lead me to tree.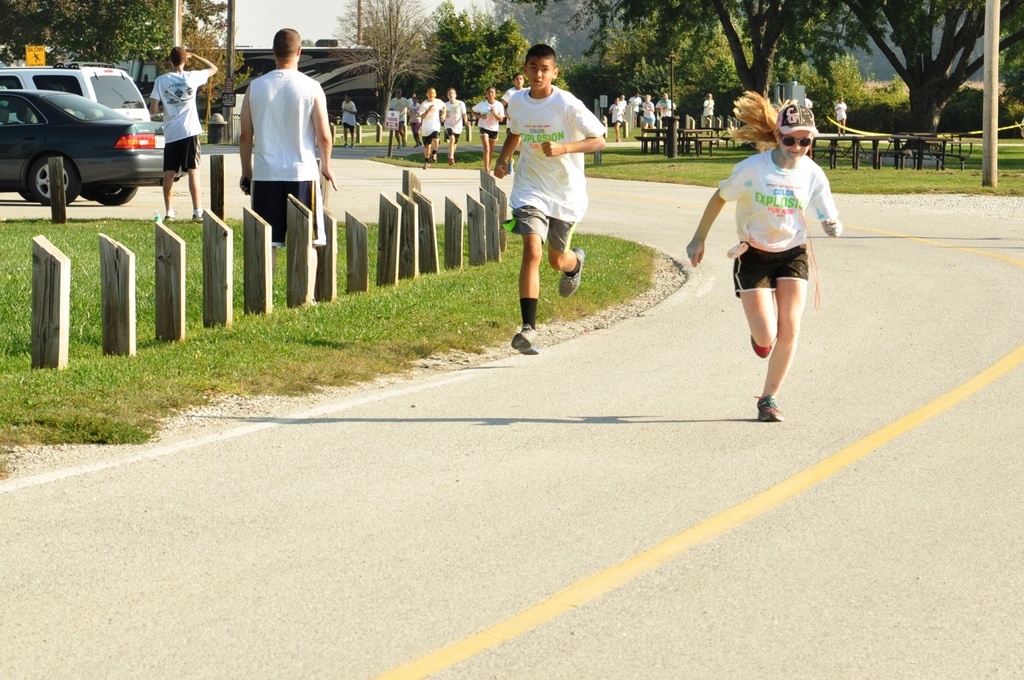
Lead to 419, 0, 527, 101.
